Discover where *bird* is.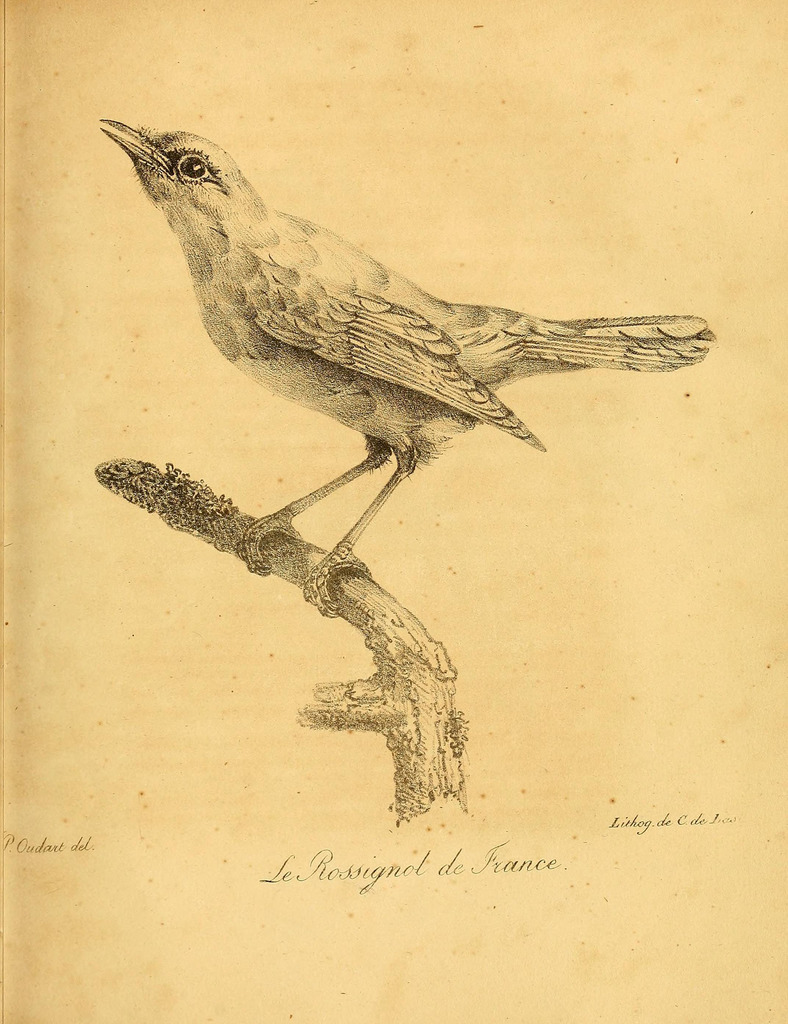
Discovered at bbox(98, 133, 713, 596).
